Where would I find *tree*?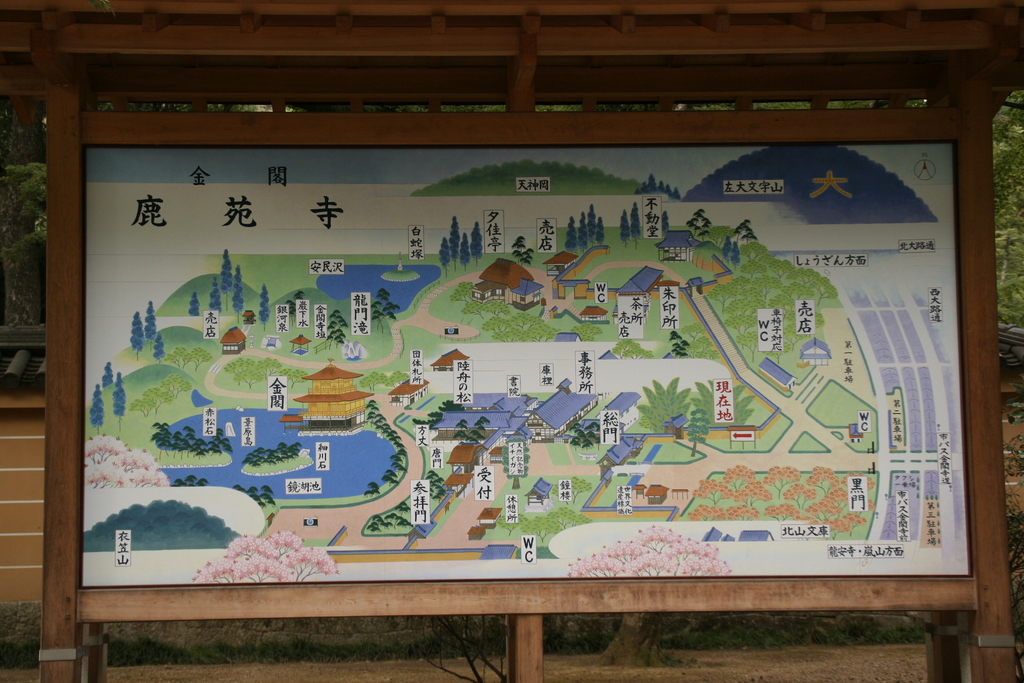
At <box>685,209,708,243</box>.
